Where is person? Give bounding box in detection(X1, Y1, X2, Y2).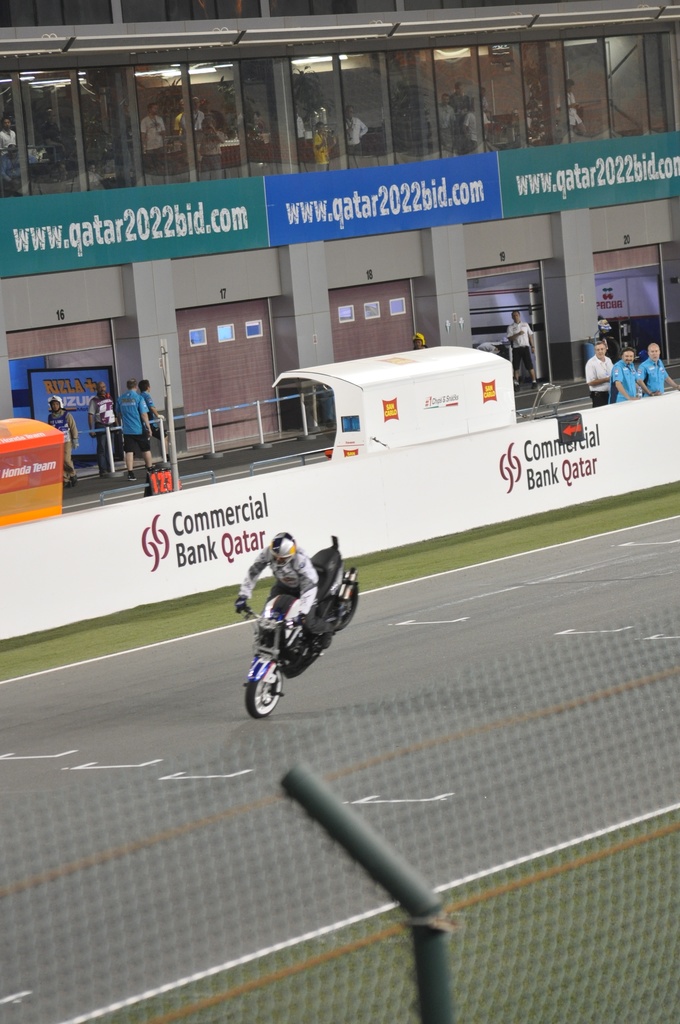
detection(175, 98, 182, 138).
